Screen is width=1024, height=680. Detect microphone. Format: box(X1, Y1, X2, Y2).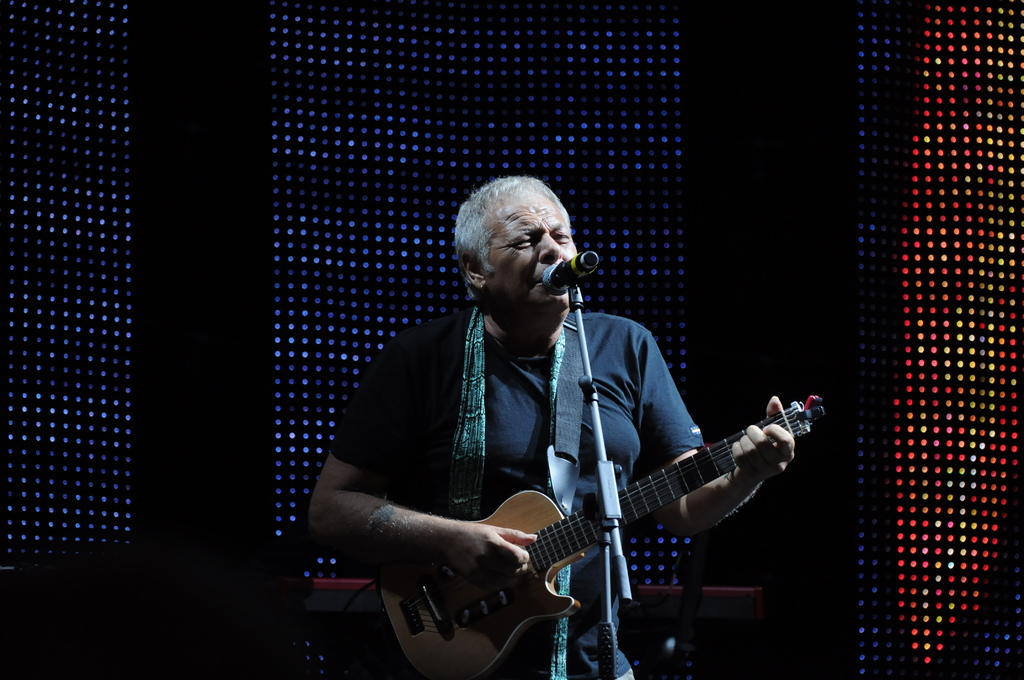
box(542, 247, 602, 297).
